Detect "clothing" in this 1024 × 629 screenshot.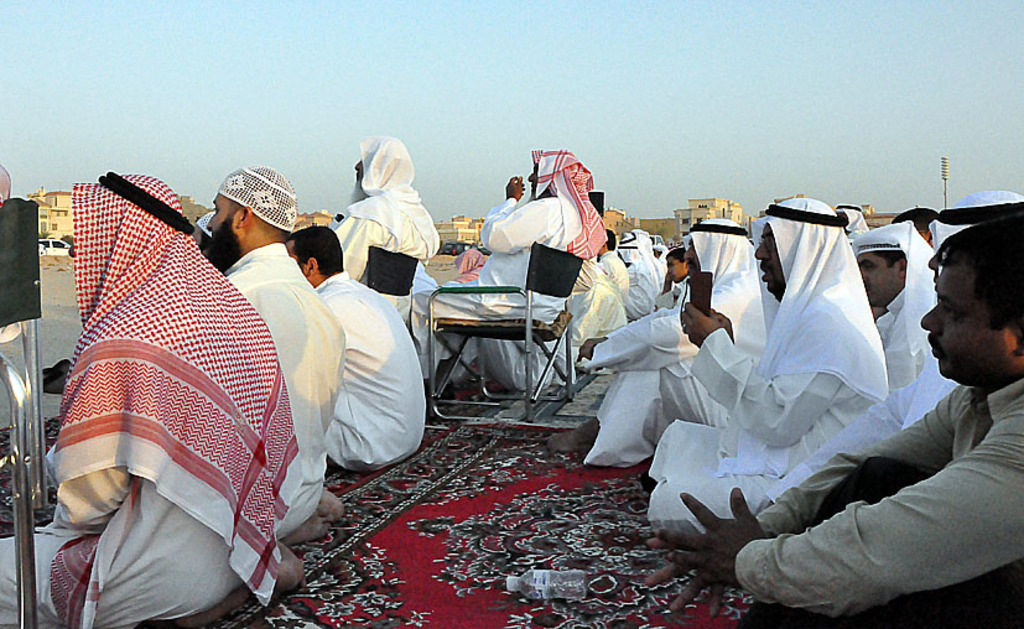
Detection: [643, 202, 900, 572].
